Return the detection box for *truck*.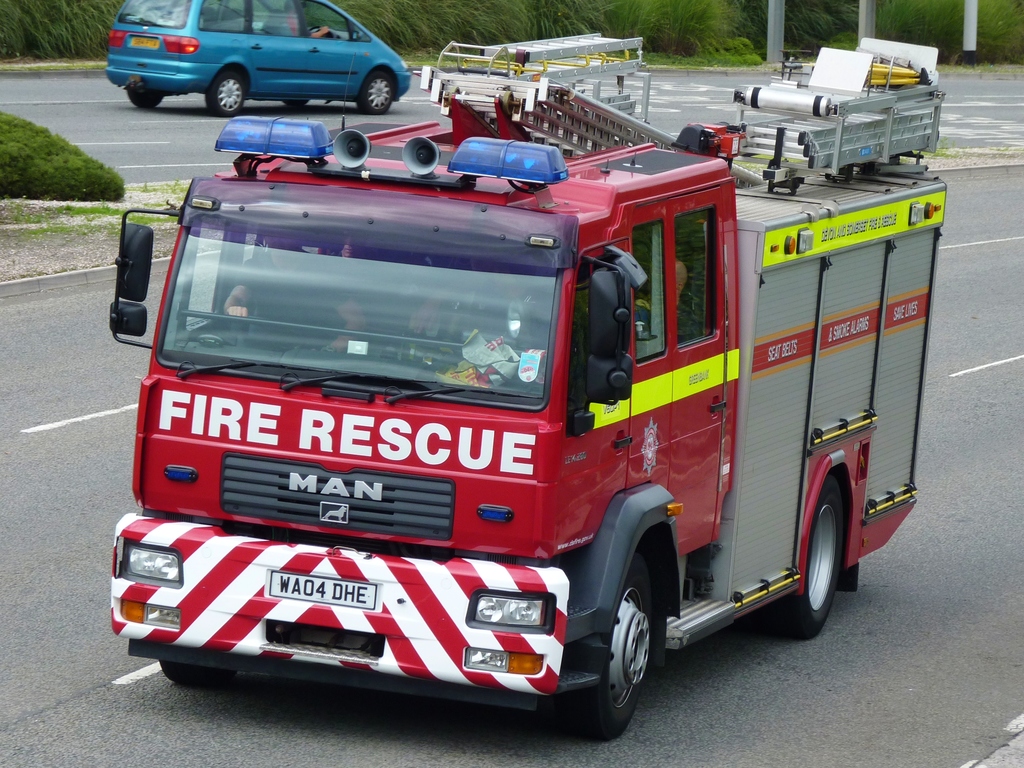
x1=104, y1=38, x2=947, y2=745.
